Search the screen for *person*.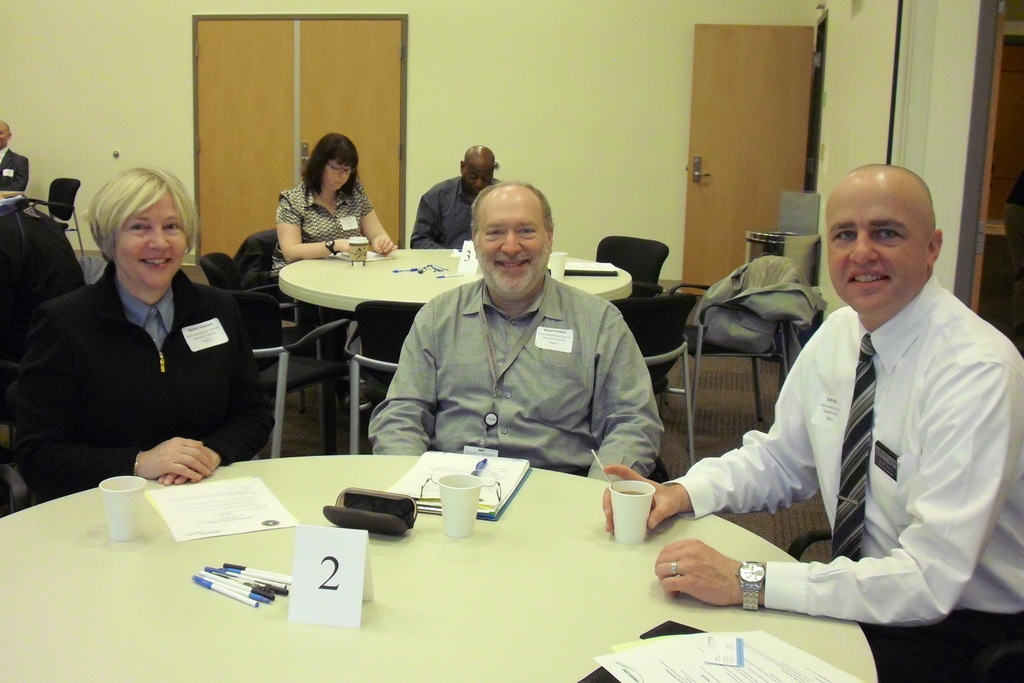
Found at region(275, 132, 397, 406).
